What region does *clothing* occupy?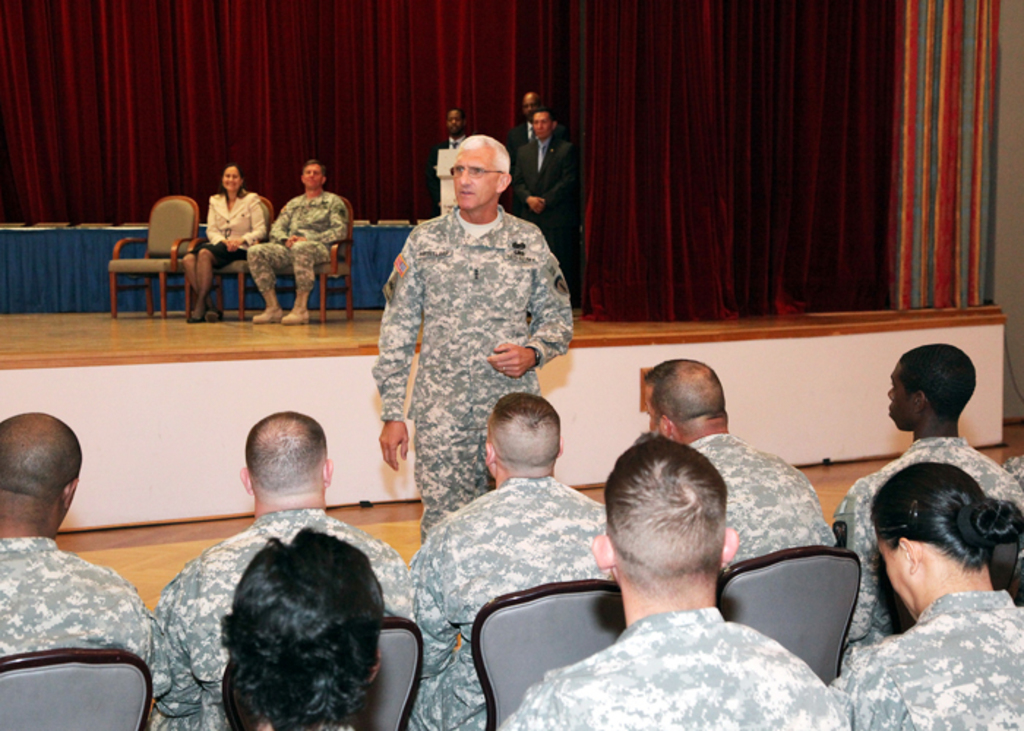
l=831, t=430, r=1023, b=652.
